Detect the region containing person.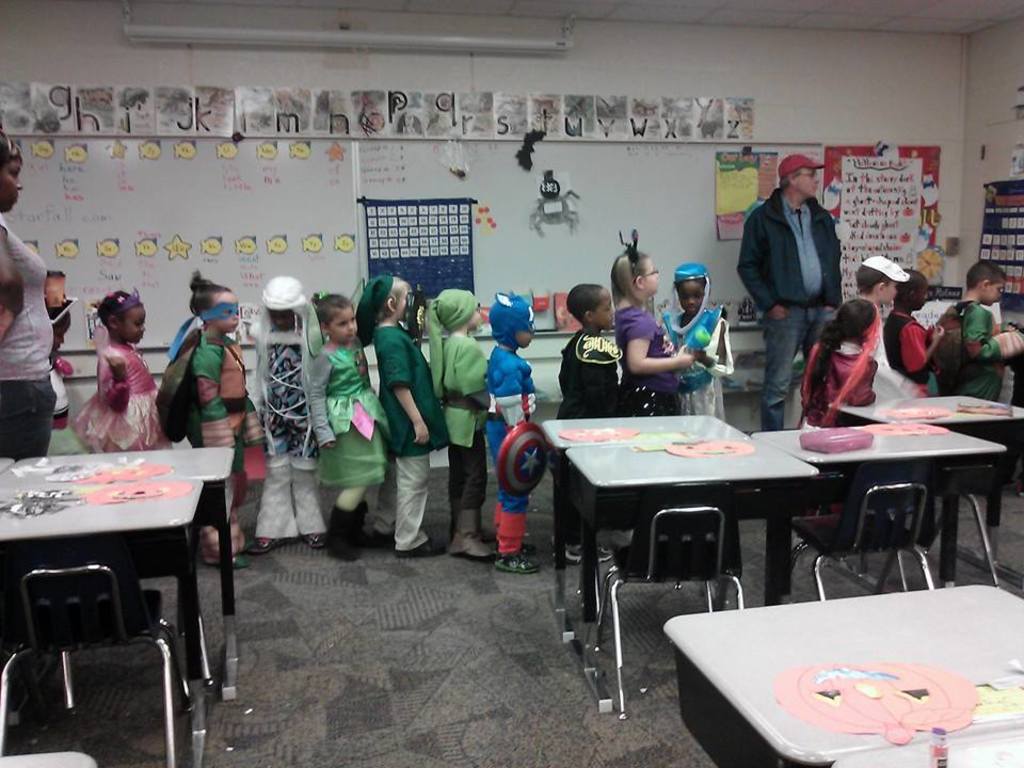
745/144/852/388.
